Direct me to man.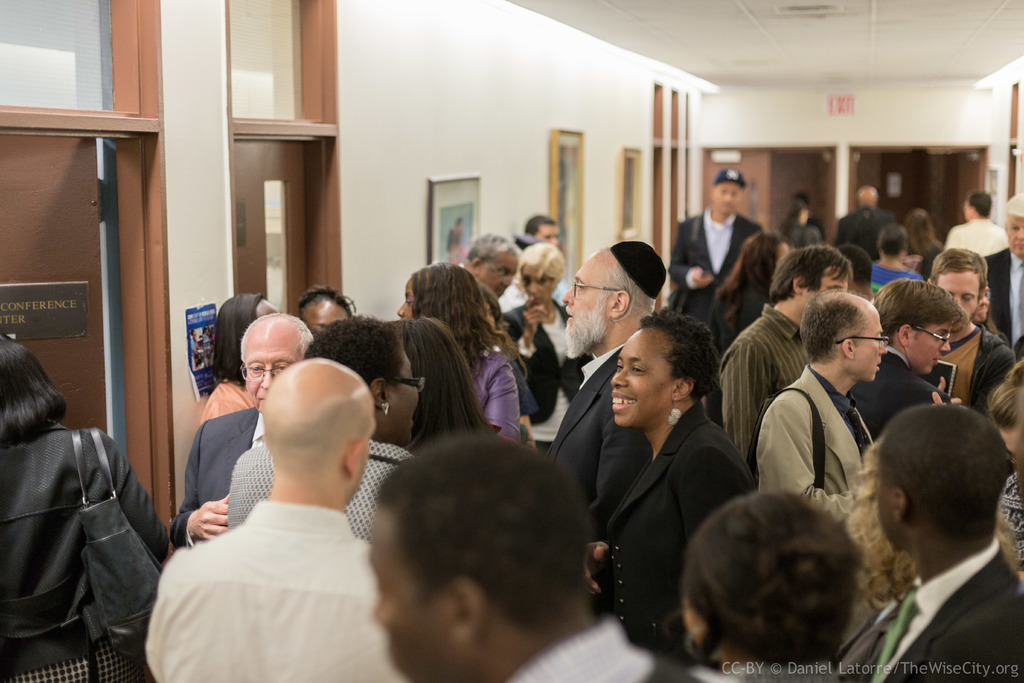
Direction: locate(538, 238, 665, 536).
